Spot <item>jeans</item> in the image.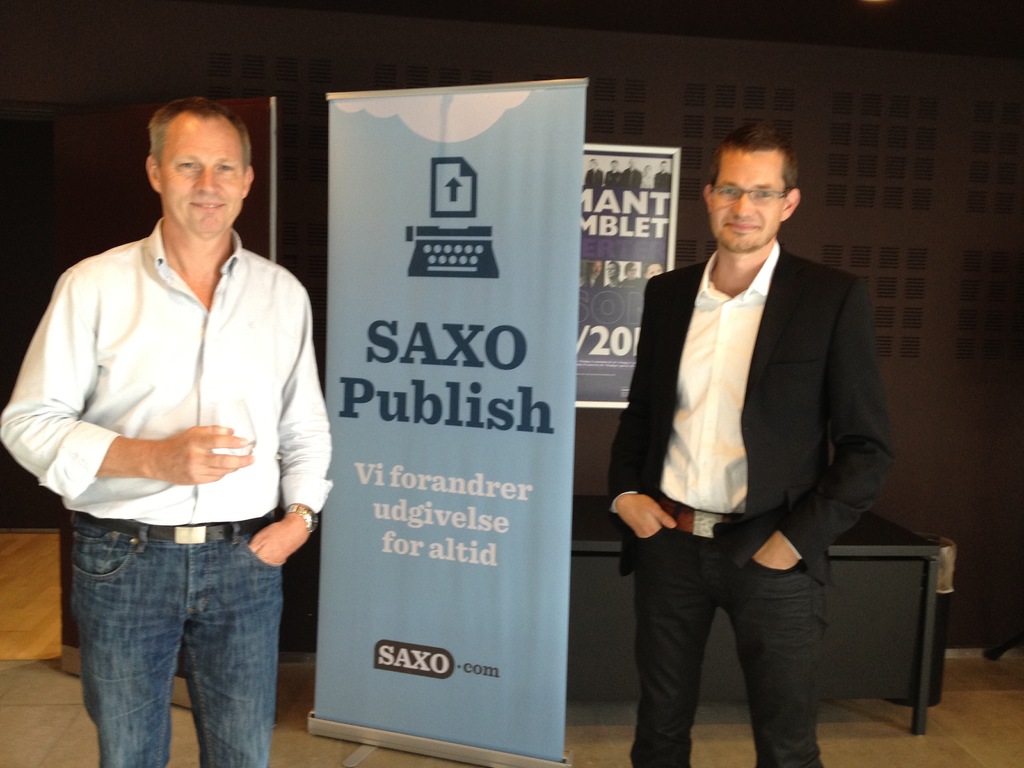
<item>jeans</item> found at rect(38, 543, 297, 767).
